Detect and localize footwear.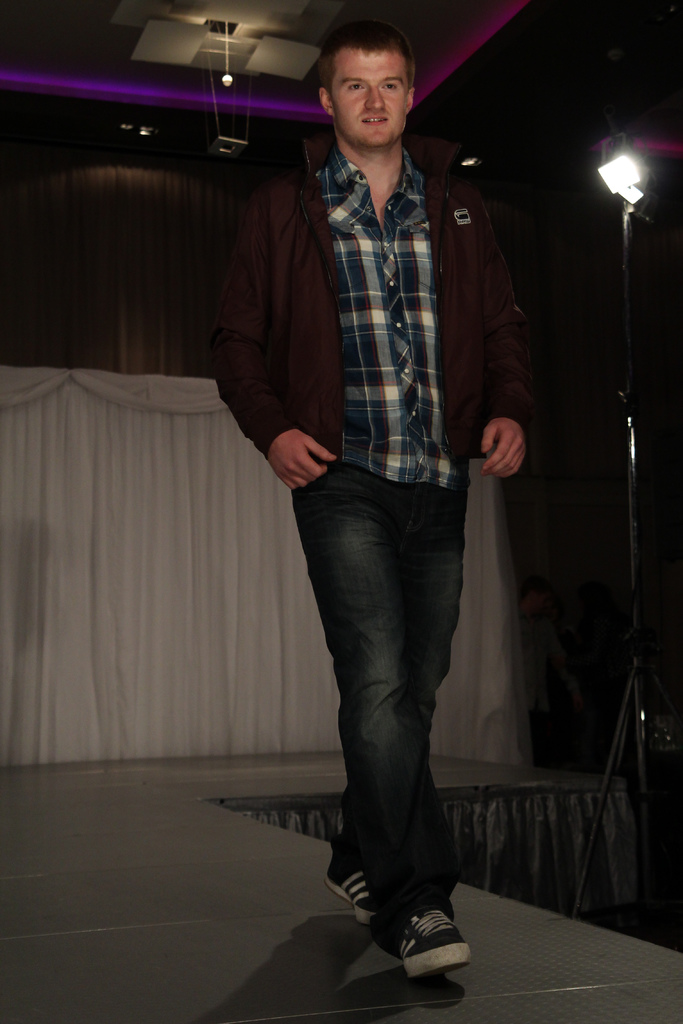
Localized at region(323, 855, 374, 923).
